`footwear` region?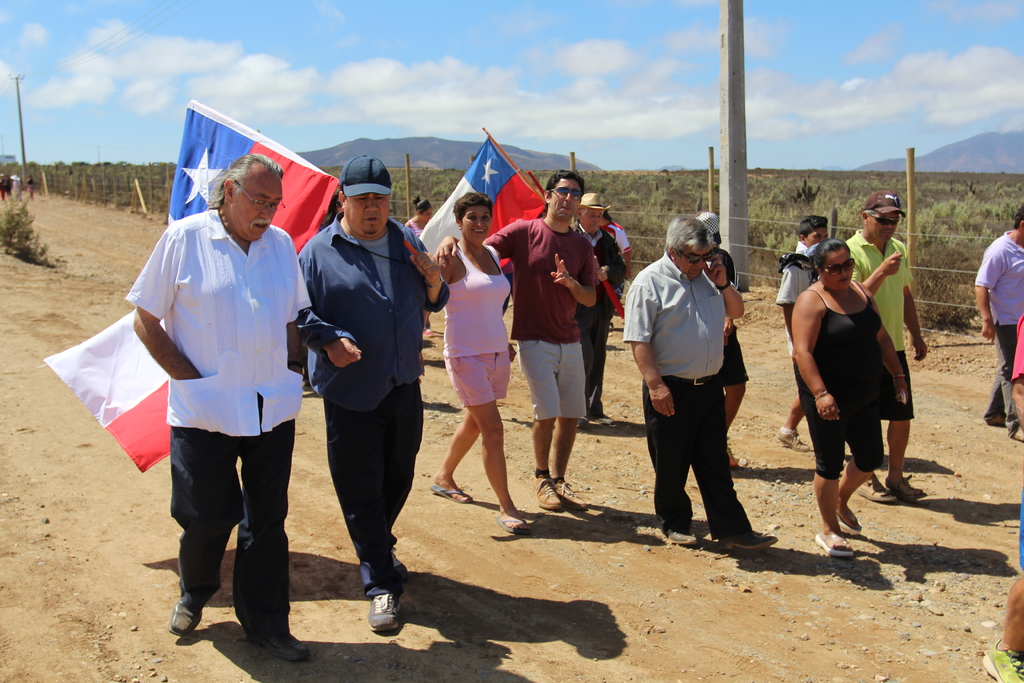
[165, 598, 206, 641]
